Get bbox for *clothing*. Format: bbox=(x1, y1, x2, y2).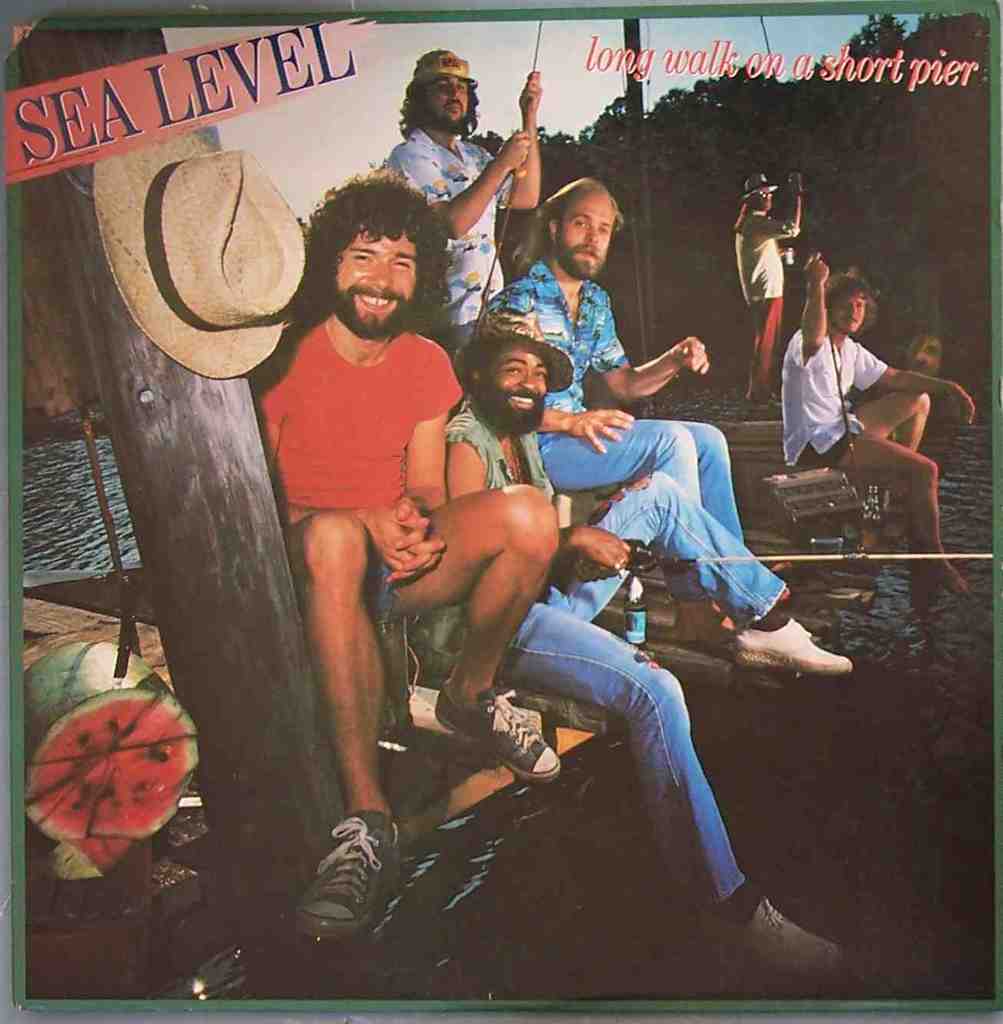
bbox=(478, 259, 744, 596).
